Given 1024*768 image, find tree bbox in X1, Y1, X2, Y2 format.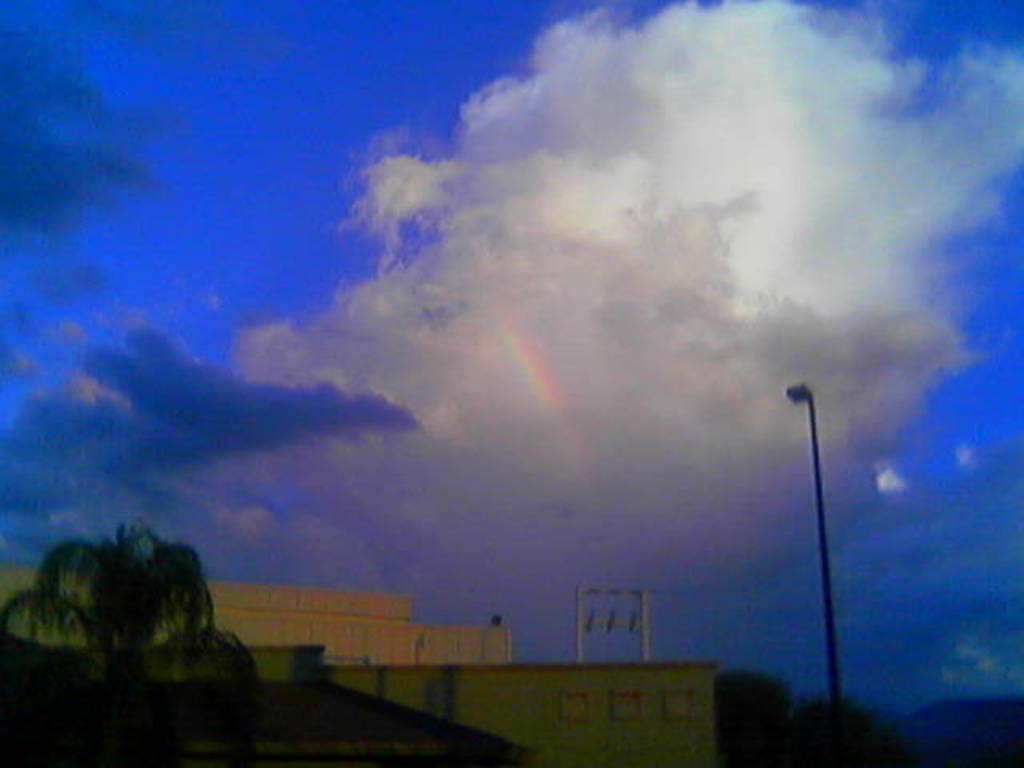
38, 485, 298, 738.
